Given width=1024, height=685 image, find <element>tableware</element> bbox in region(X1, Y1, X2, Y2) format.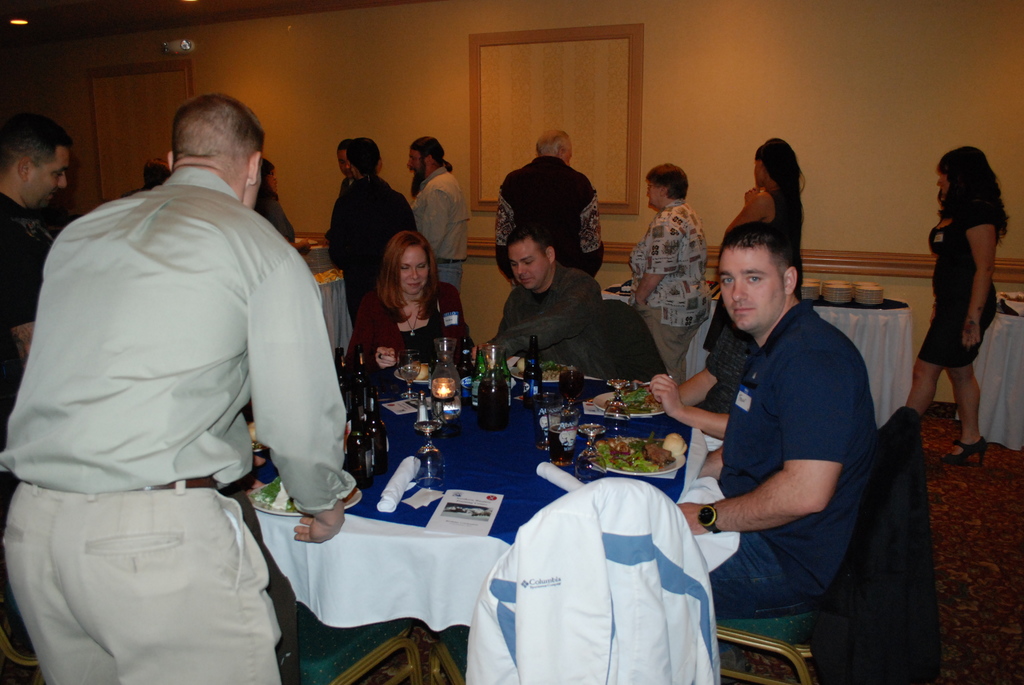
region(399, 349, 415, 402).
